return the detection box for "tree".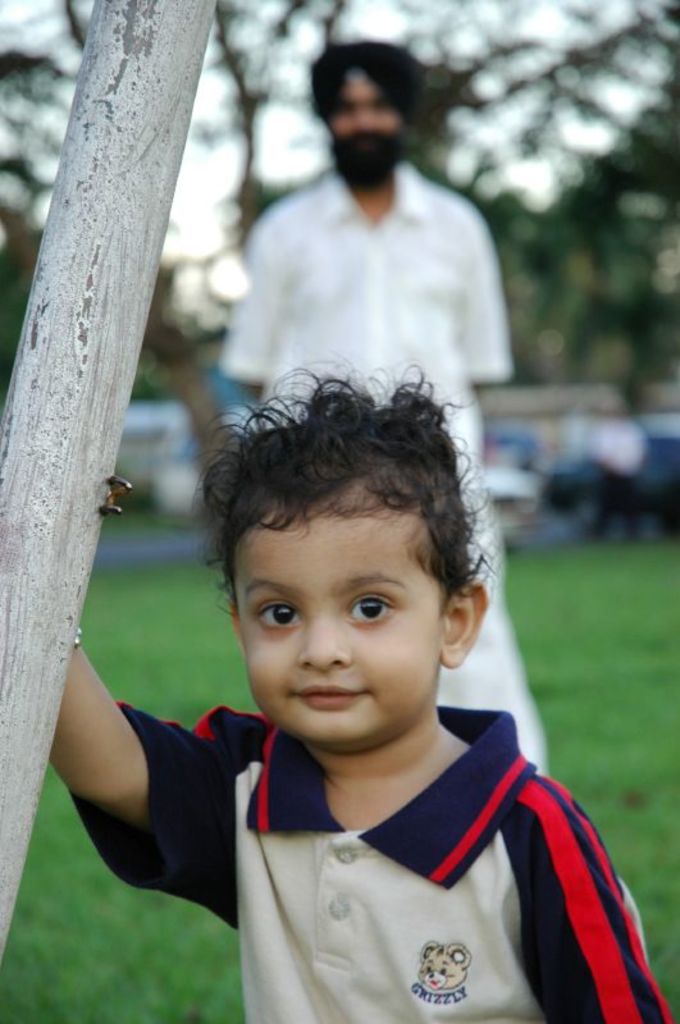
0/0/679/424.
